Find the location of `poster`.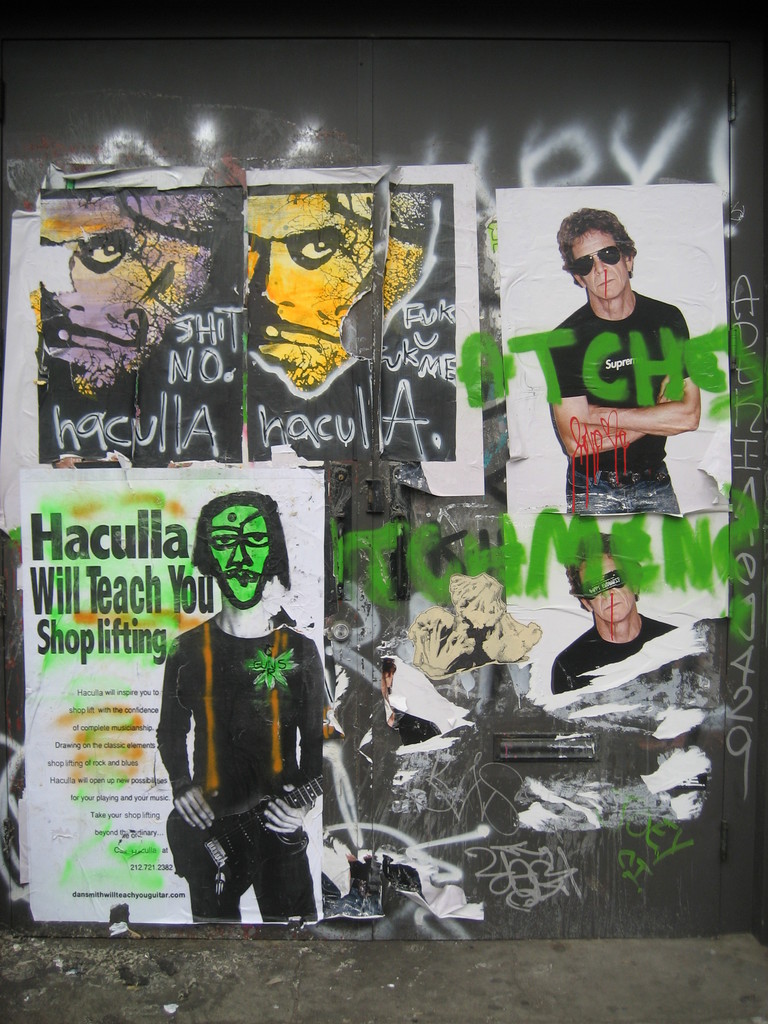
Location: [left=378, top=185, right=455, bottom=463].
